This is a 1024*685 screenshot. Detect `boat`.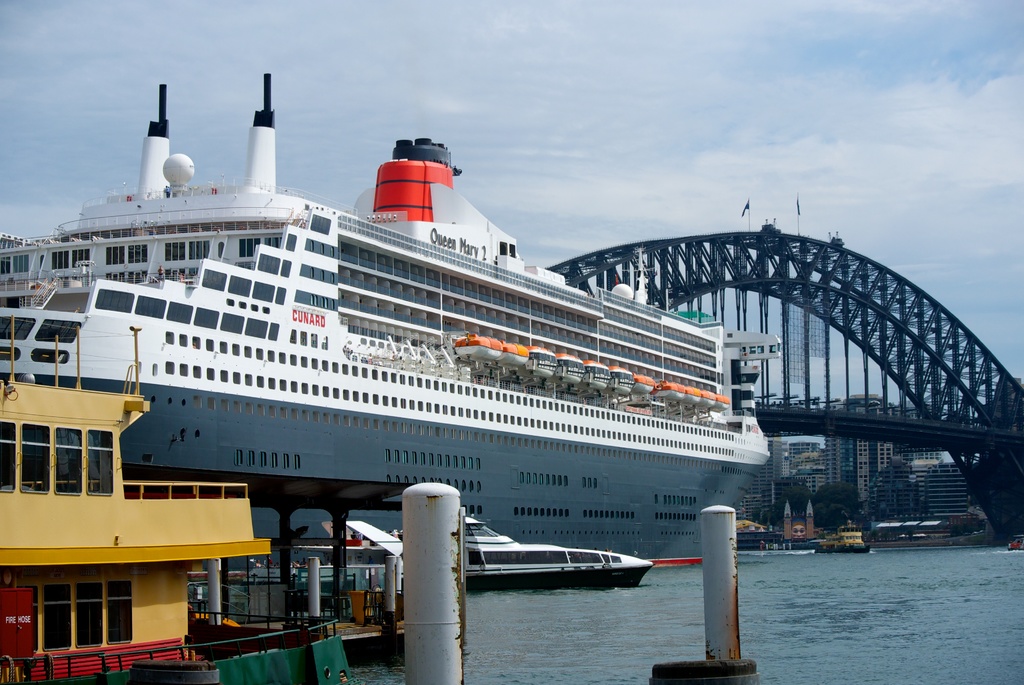
x1=0, y1=70, x2=774, y2=560.
